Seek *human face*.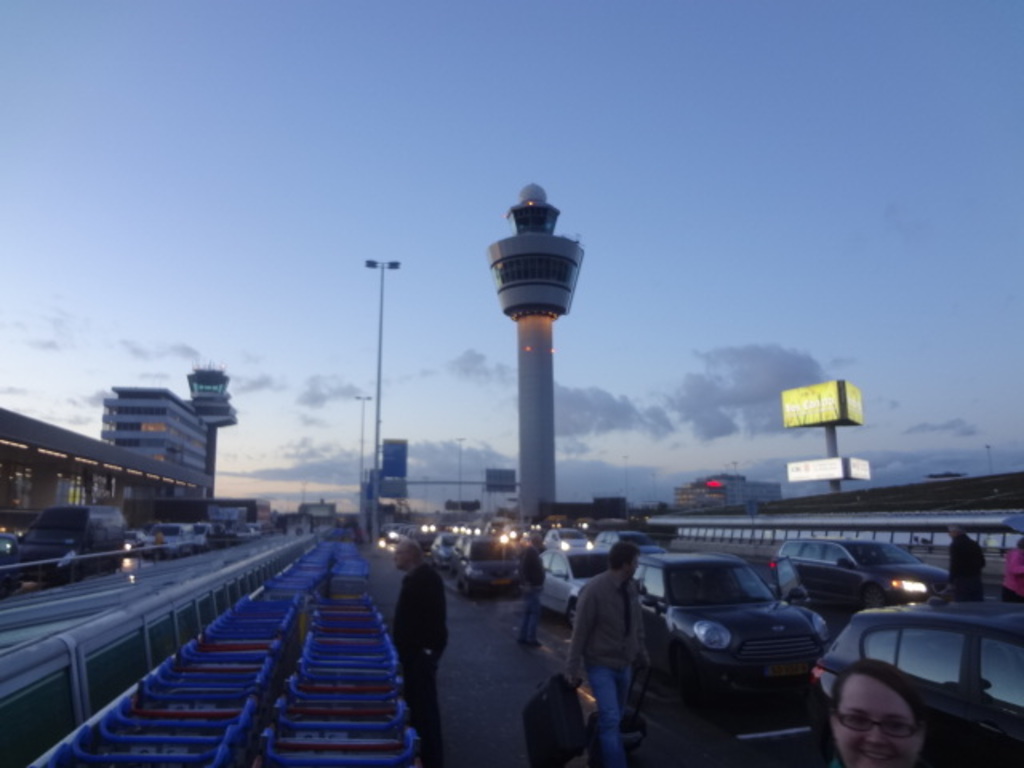
(830,682,925,765).
